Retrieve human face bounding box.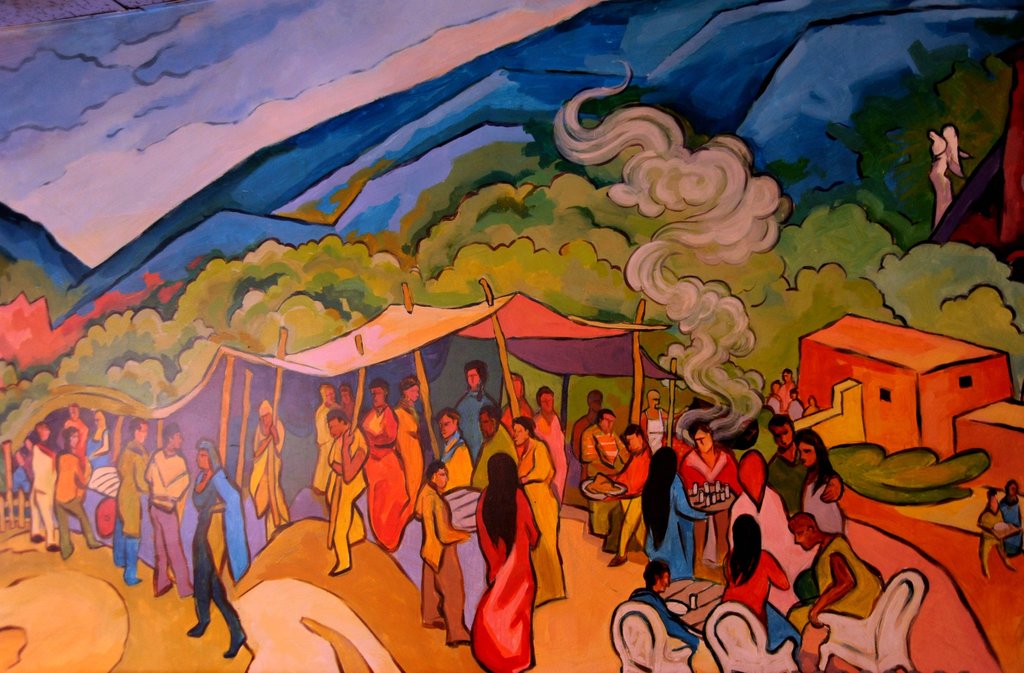
Bounding box: (left=627, top=437, right=641, bottom=455).
